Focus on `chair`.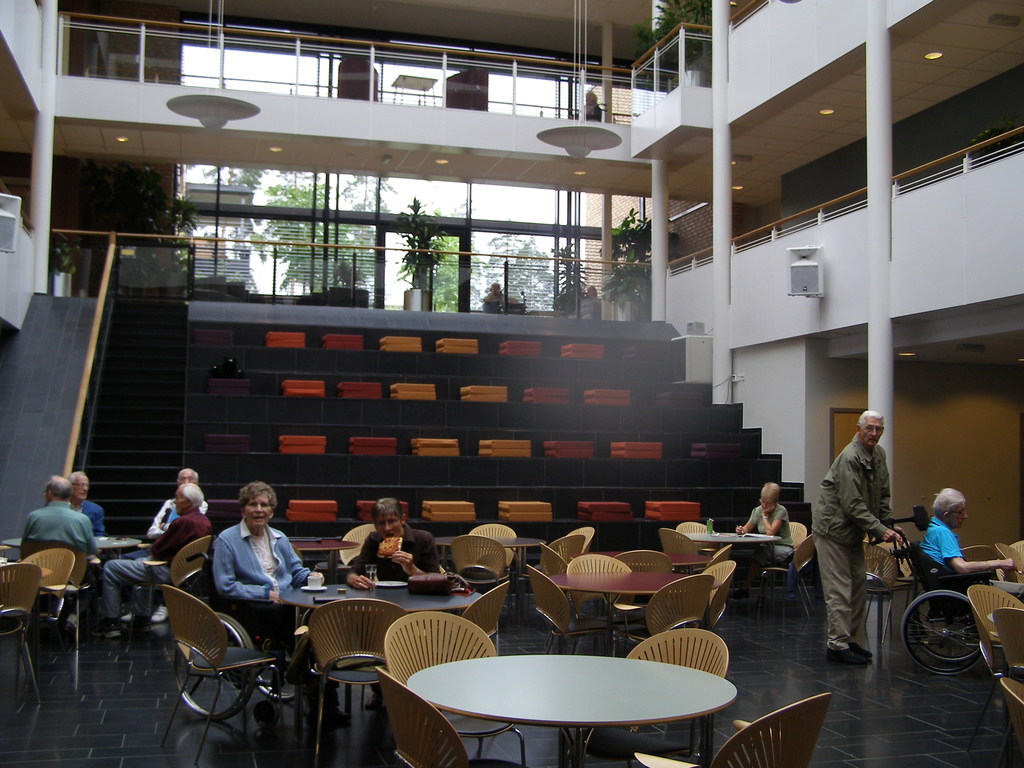
Focused at crop(567, 526, 599, 558).
